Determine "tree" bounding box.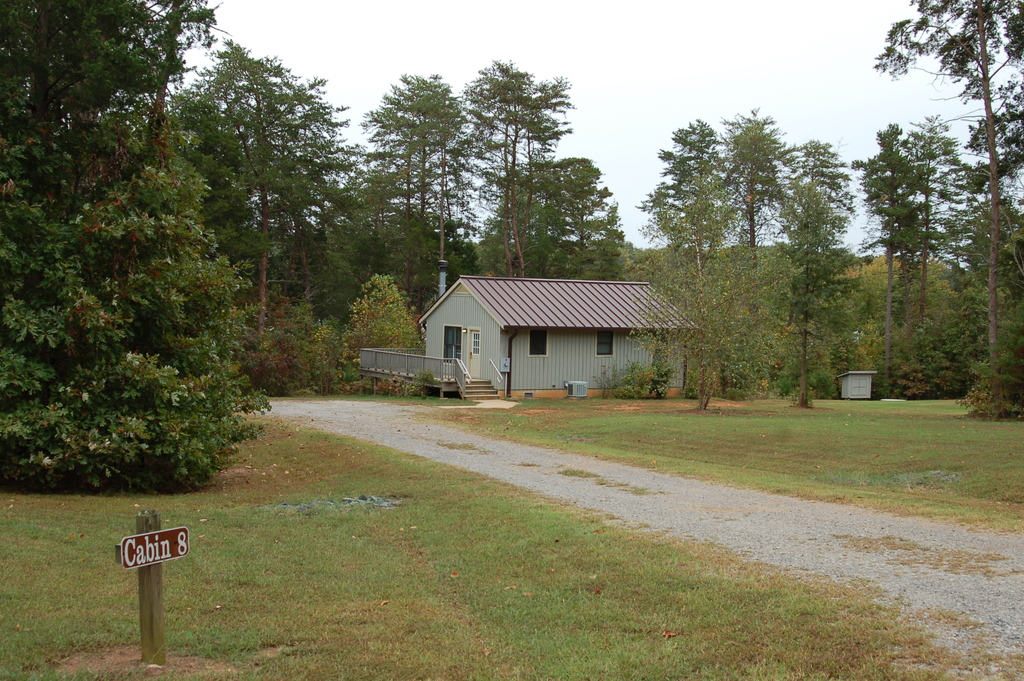
Determined: (x1=847, y1=112, x2=975, y2=389).
